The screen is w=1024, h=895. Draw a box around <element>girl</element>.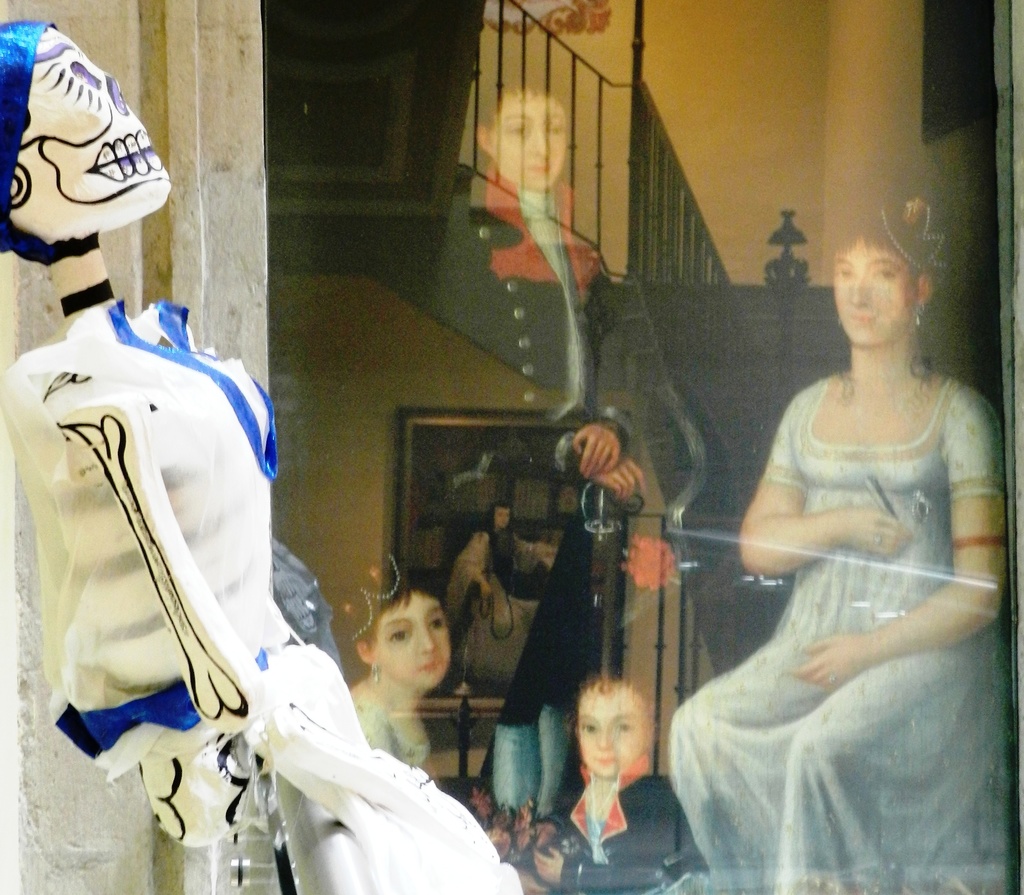
[344, 549, 450, 769].
